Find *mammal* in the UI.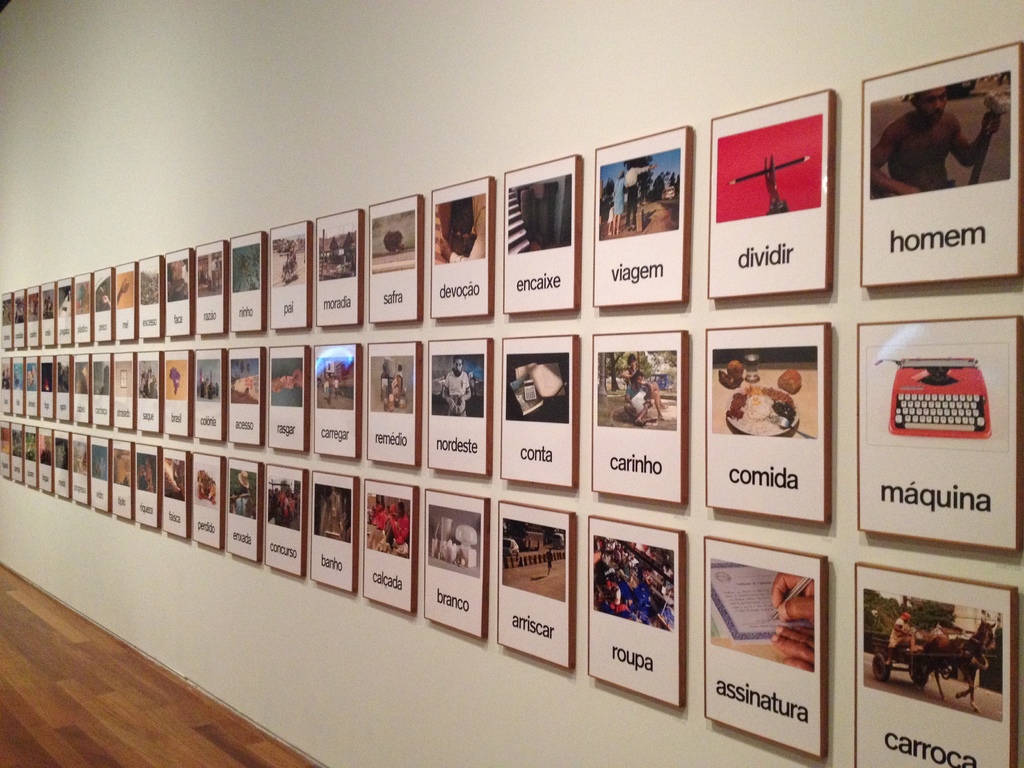
UI element at [321,380,331,404].
